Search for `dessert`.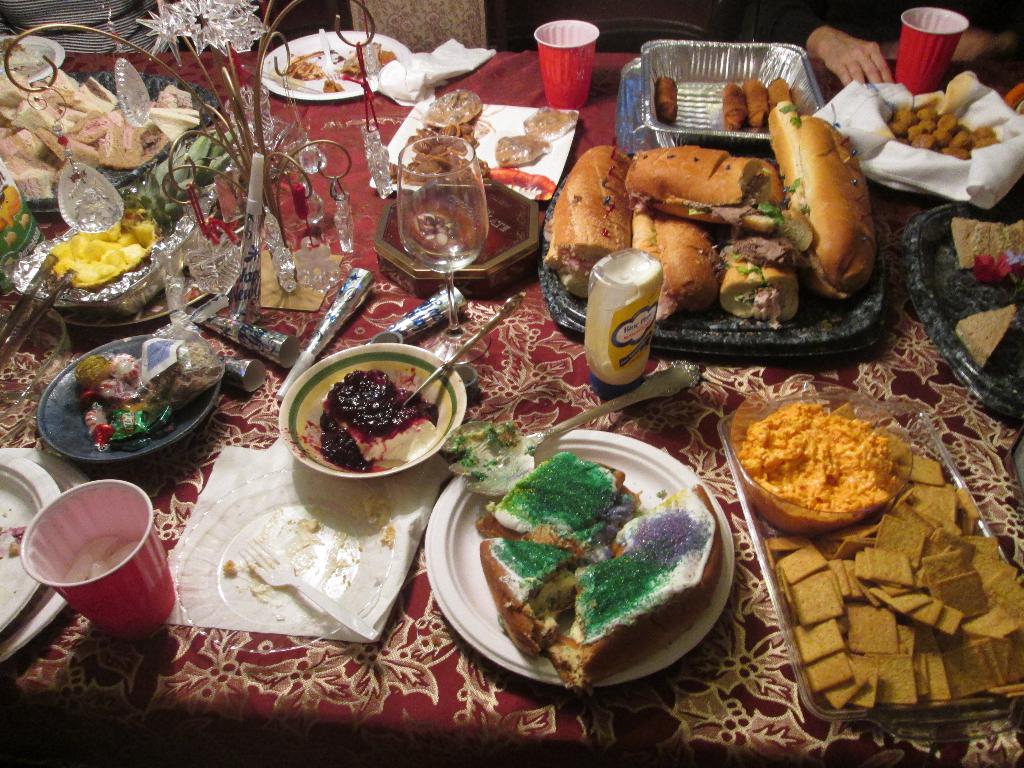
Found at [766, 102, 885, 300].
